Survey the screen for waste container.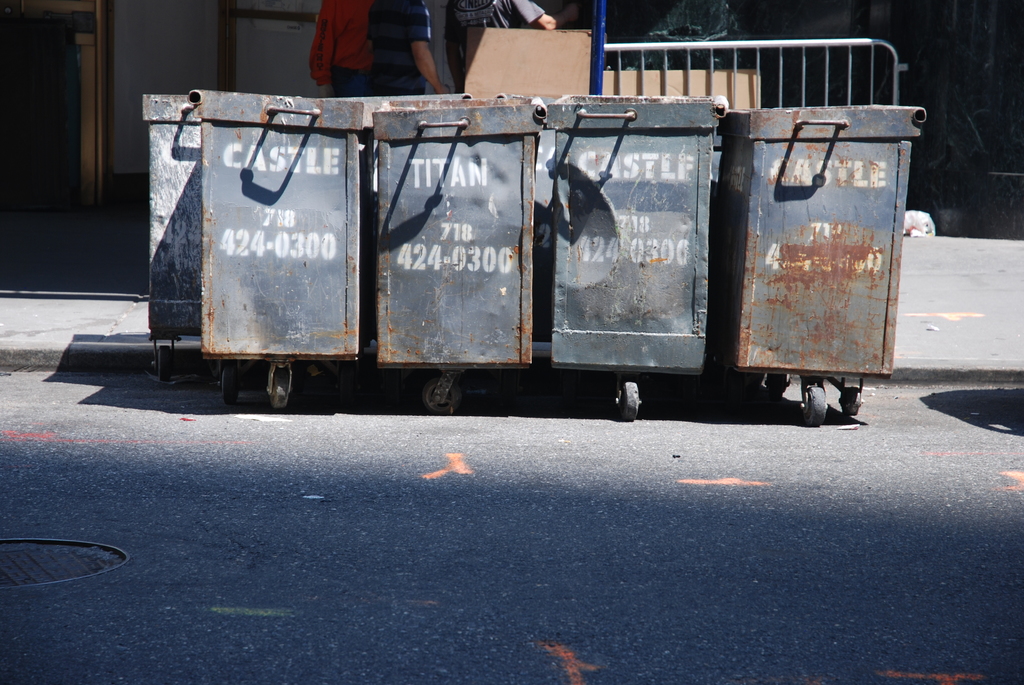
Survey found: Rect(371, 93, 561, 416).
